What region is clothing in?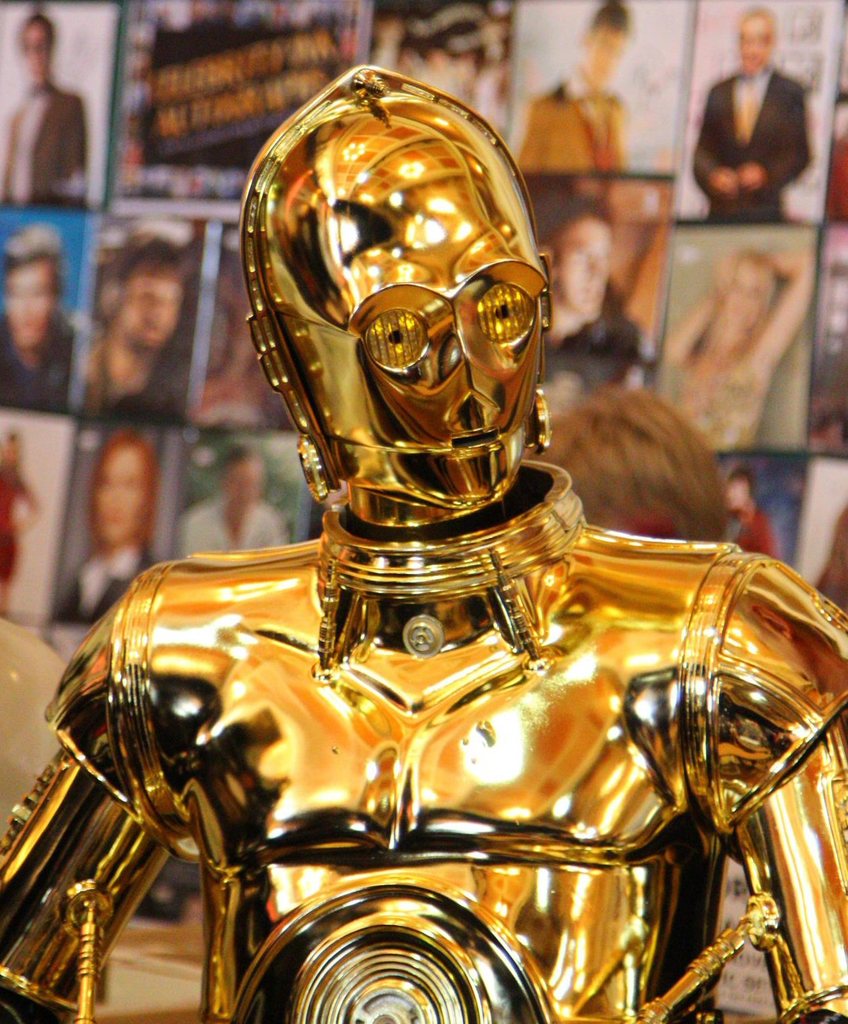
detection(550, 293, 630, 377).
